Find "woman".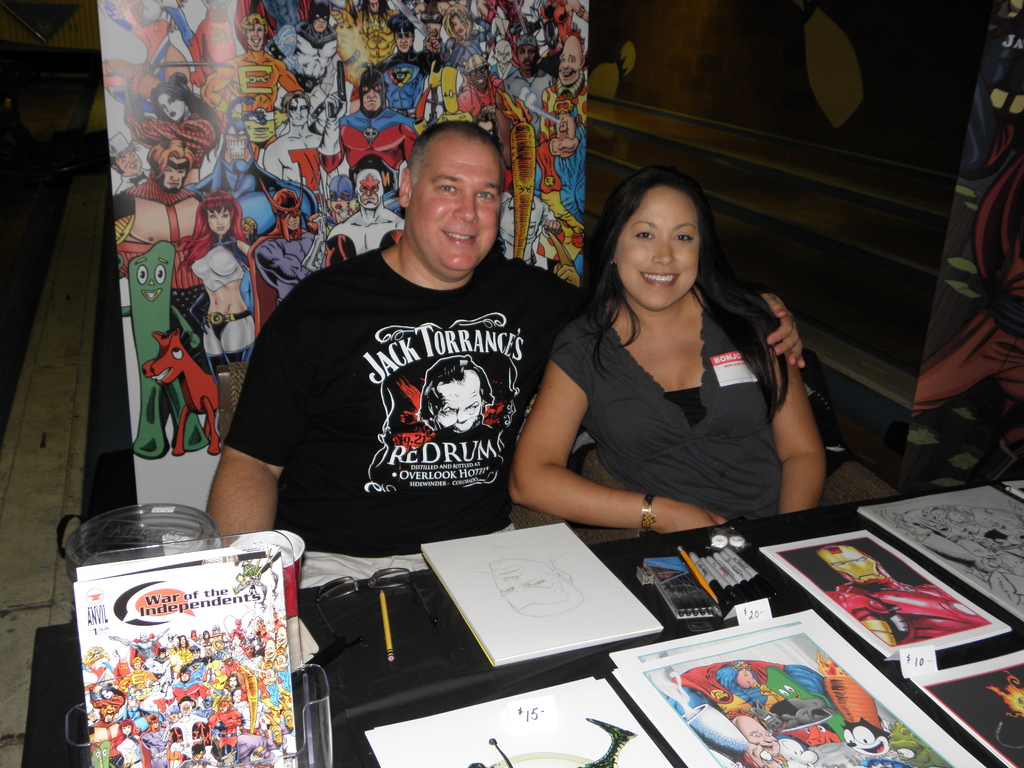
<box>135,77,225,176</box>.
